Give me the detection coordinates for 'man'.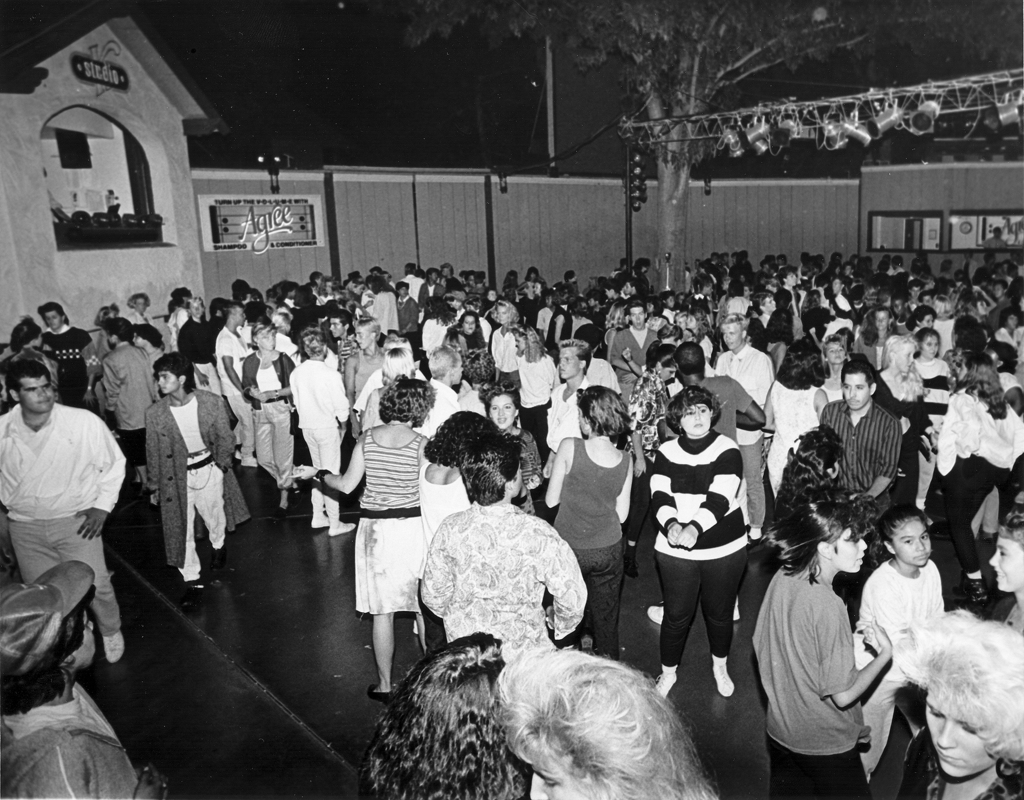
Rect(146, 350, 254, 592).
